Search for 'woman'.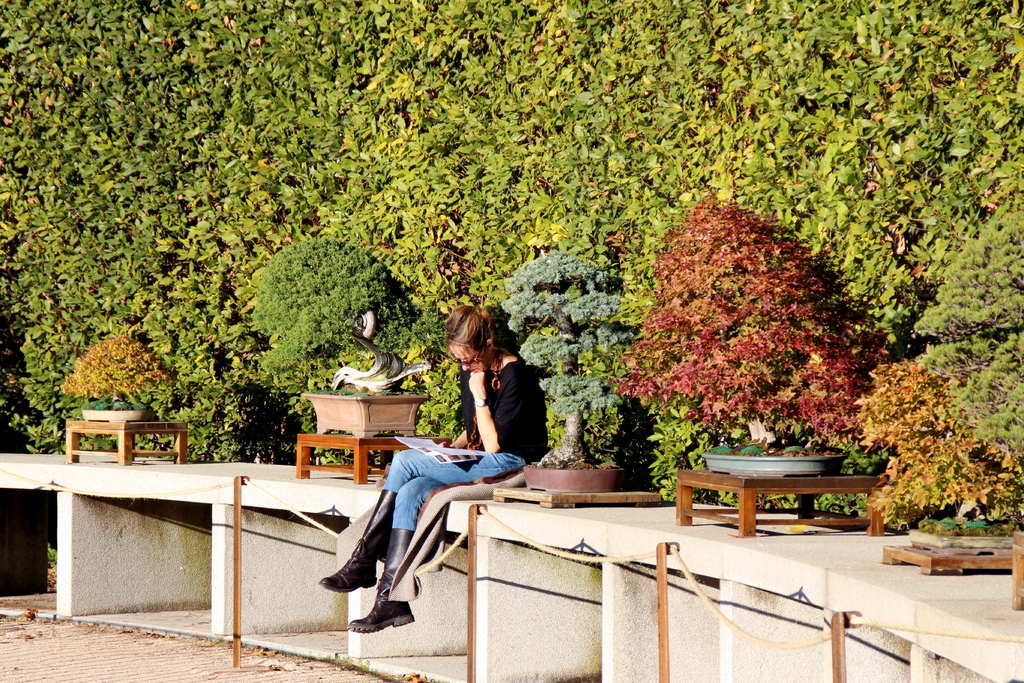
Found at [320,296,554,634].
